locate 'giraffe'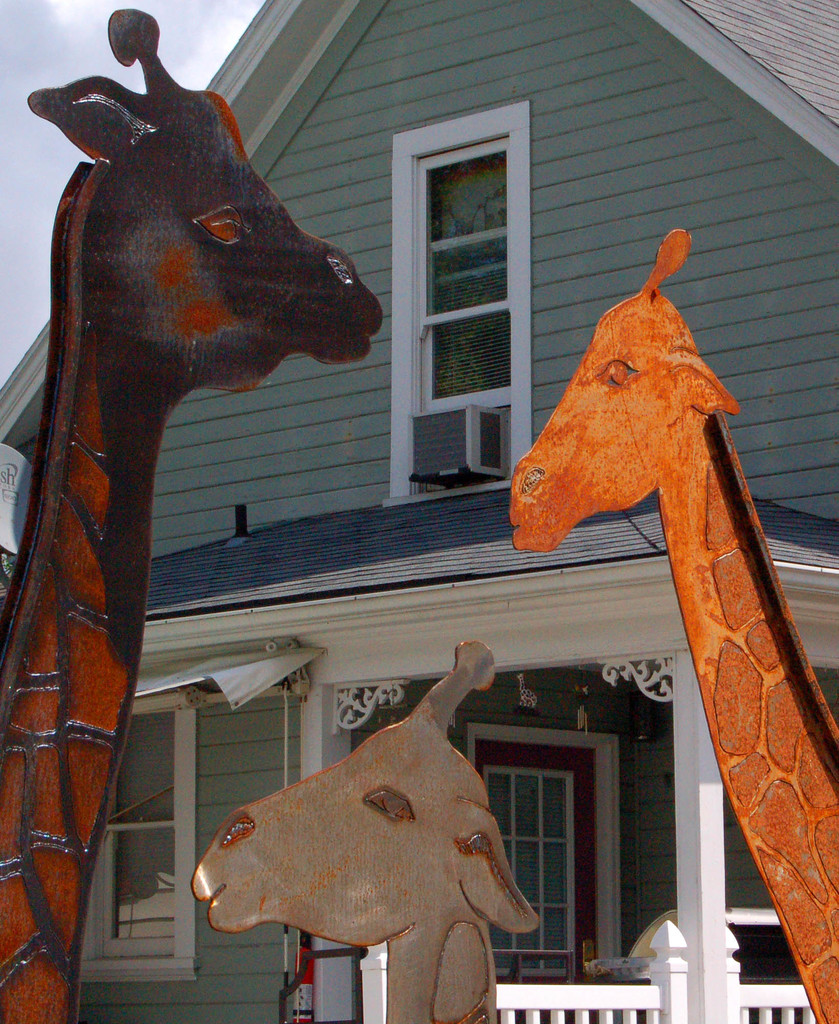
(left=0, top=8, right=382, bottom=1022)
